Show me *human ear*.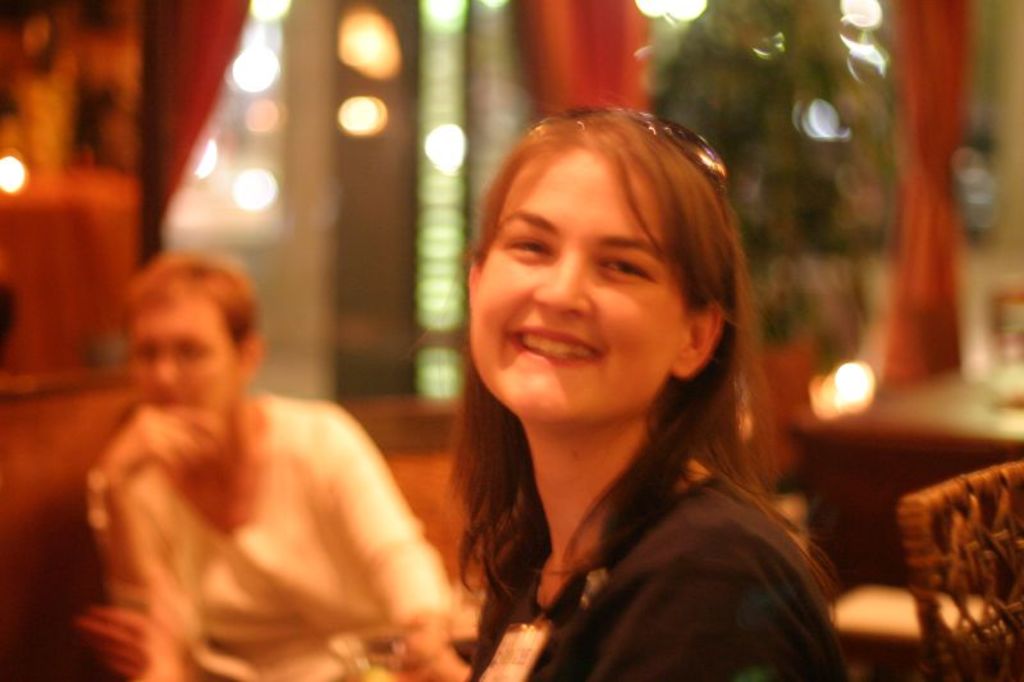
*human ear* is here: x1=668, y1=299, x2=727, y2=383.
